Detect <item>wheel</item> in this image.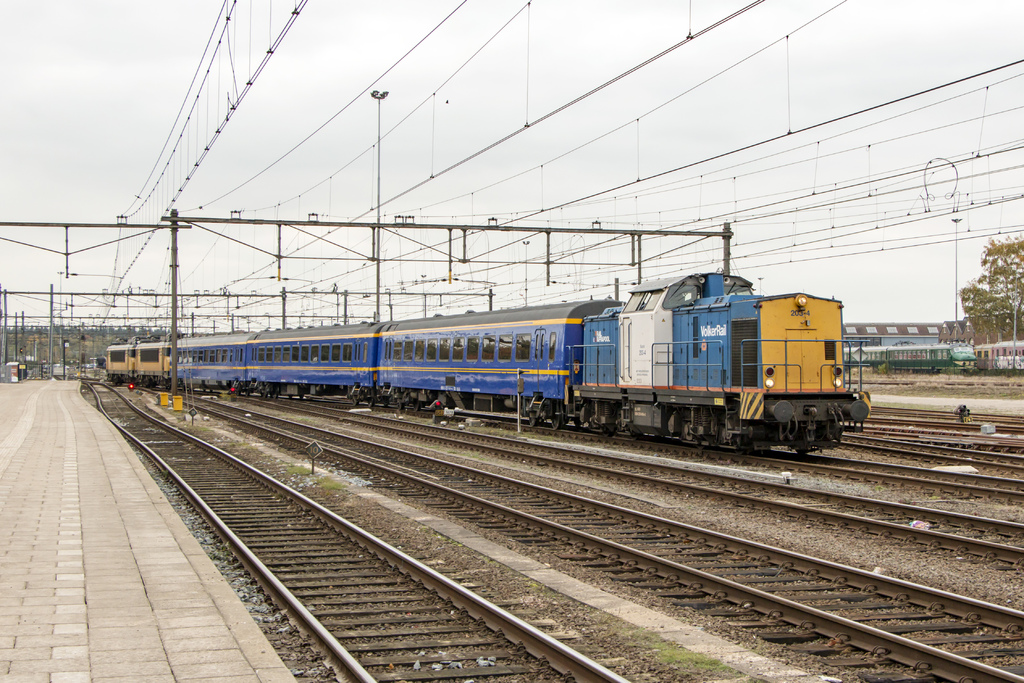
Detection: (x1=396, y1=401, x2=404, y2=410).
